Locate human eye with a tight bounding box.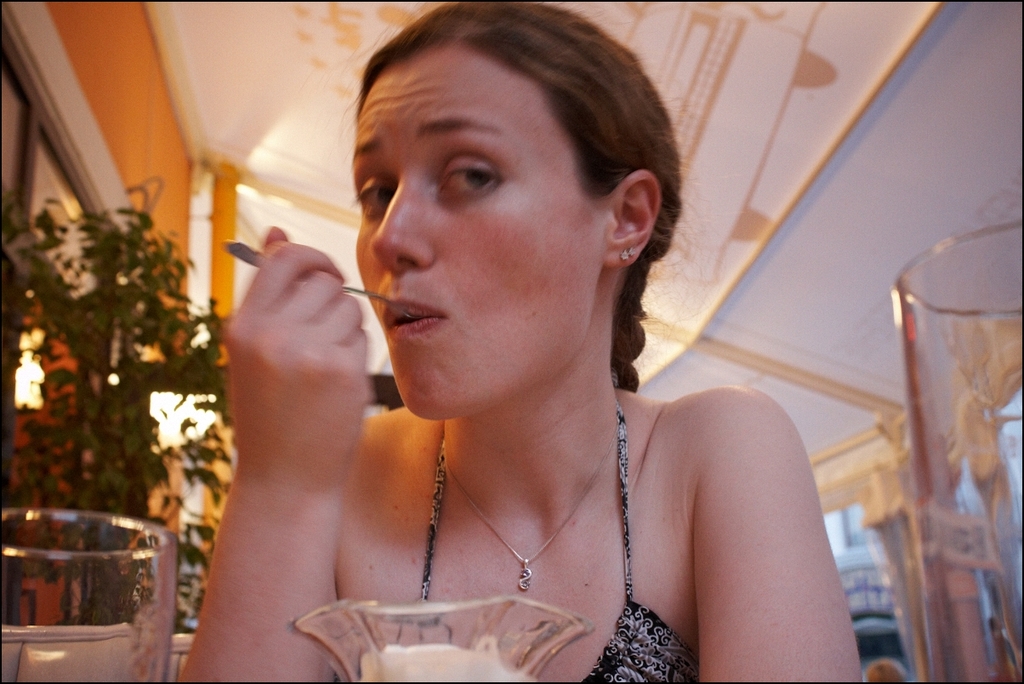
347 162 397 214.
